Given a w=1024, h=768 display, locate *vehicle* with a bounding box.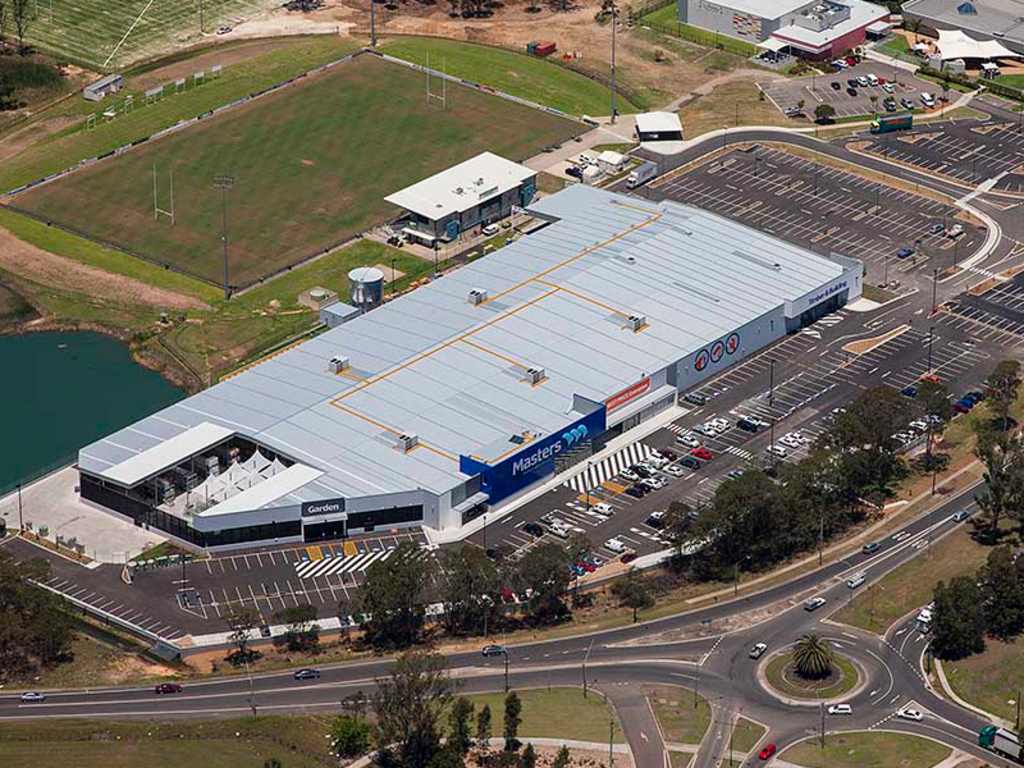
Located: x1=692, y1=439, x2=713, y2=460.
